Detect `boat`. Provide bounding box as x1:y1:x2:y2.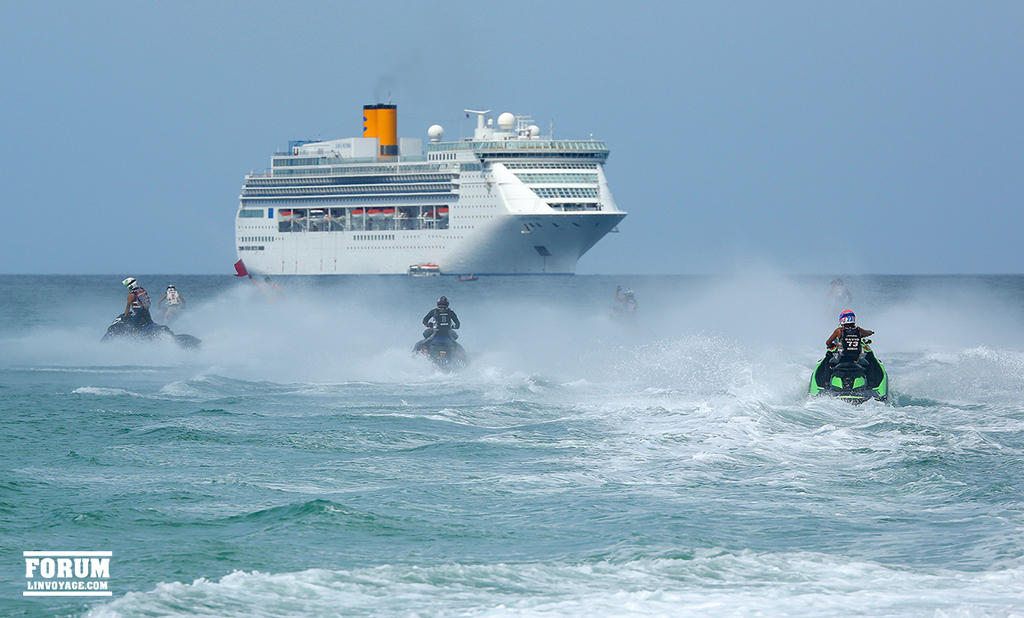
206:86:646:278.
